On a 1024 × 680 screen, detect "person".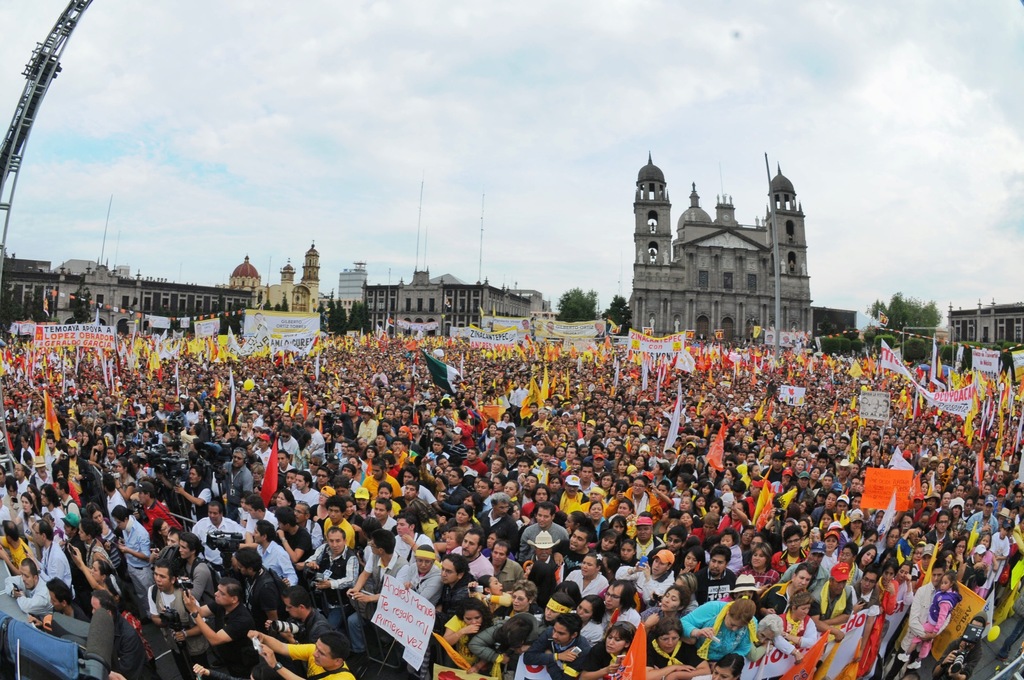
BBox(518, 503, 568, 547).
